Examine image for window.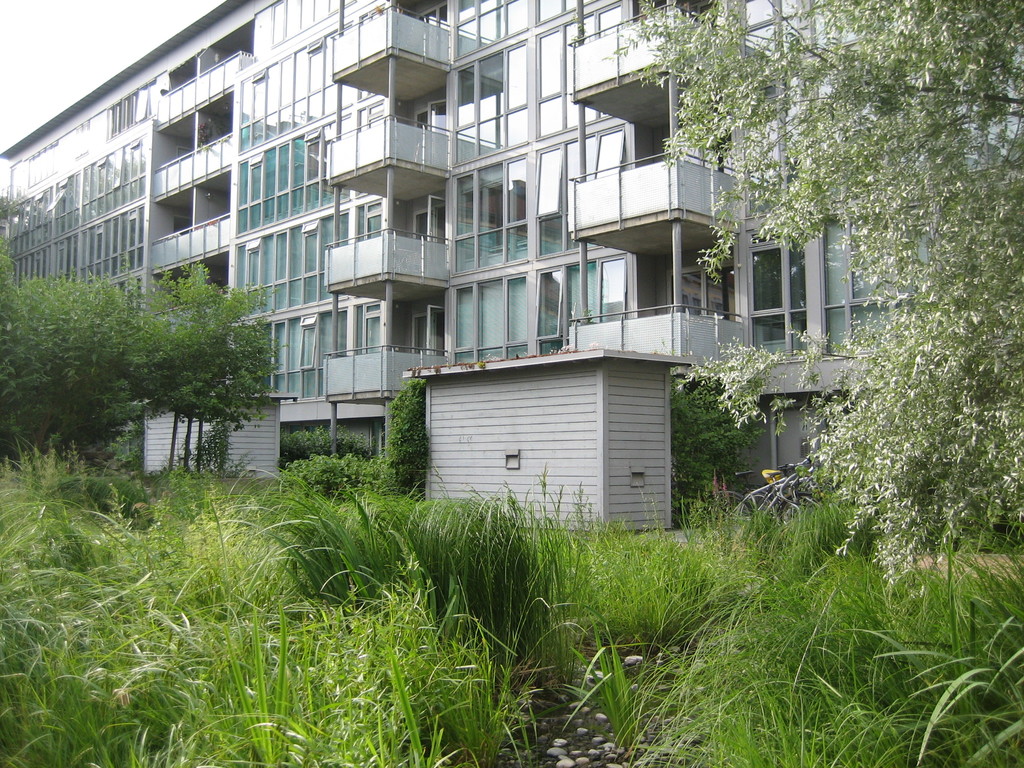
Examination result: box(303, 233, 318, 278).
